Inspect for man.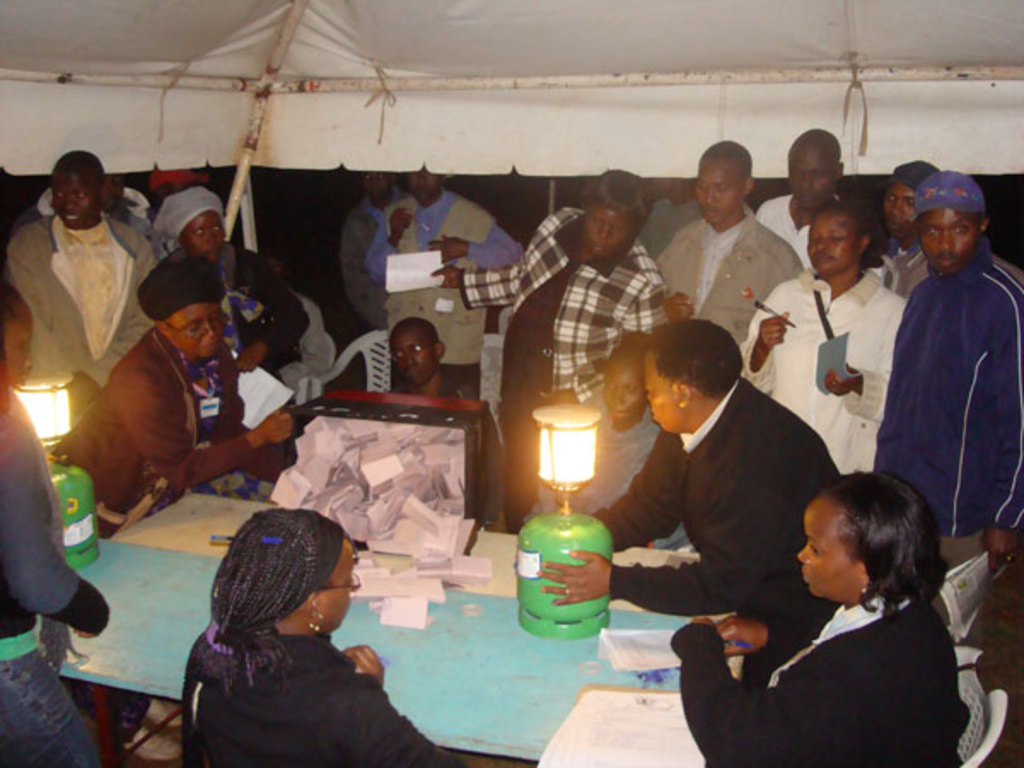
Inspection: region(867, 169, 1014, 553).
